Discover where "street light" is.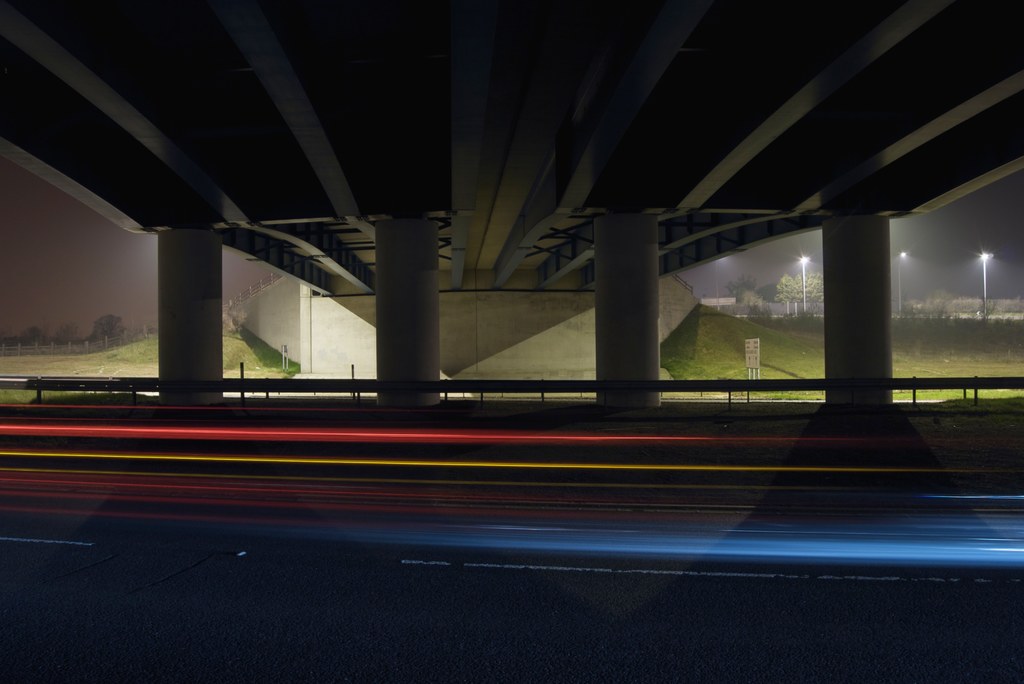
Discovered at [x1=894, y1=244, x2=914, y2=315].
